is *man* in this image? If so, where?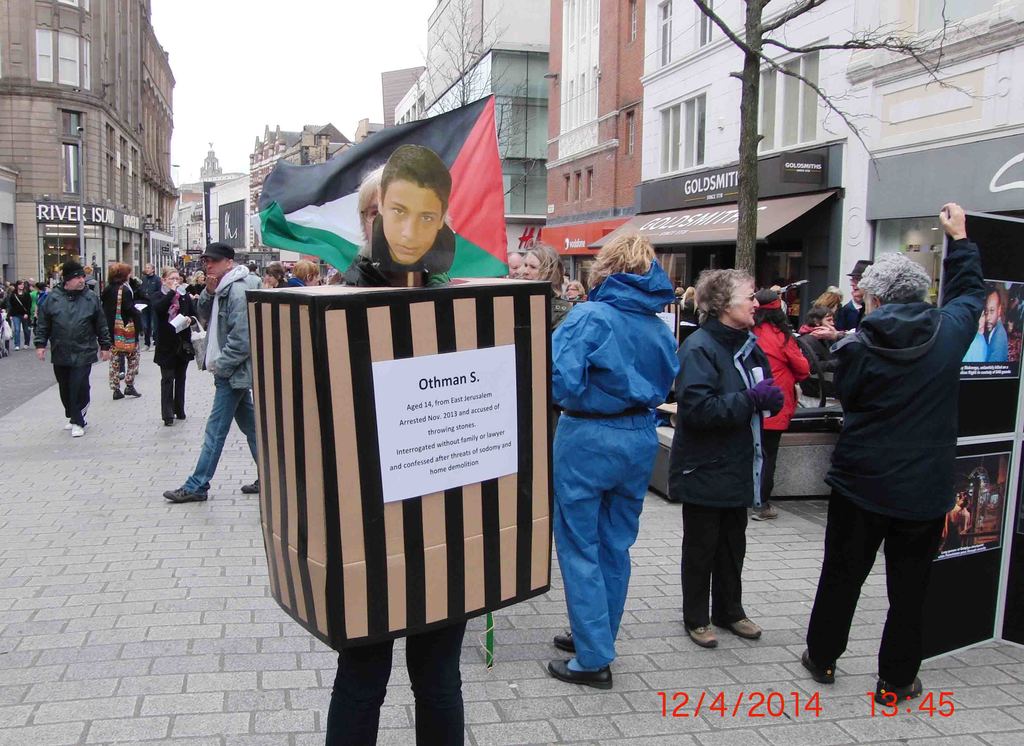
Yes, at 835,253,879,332.
